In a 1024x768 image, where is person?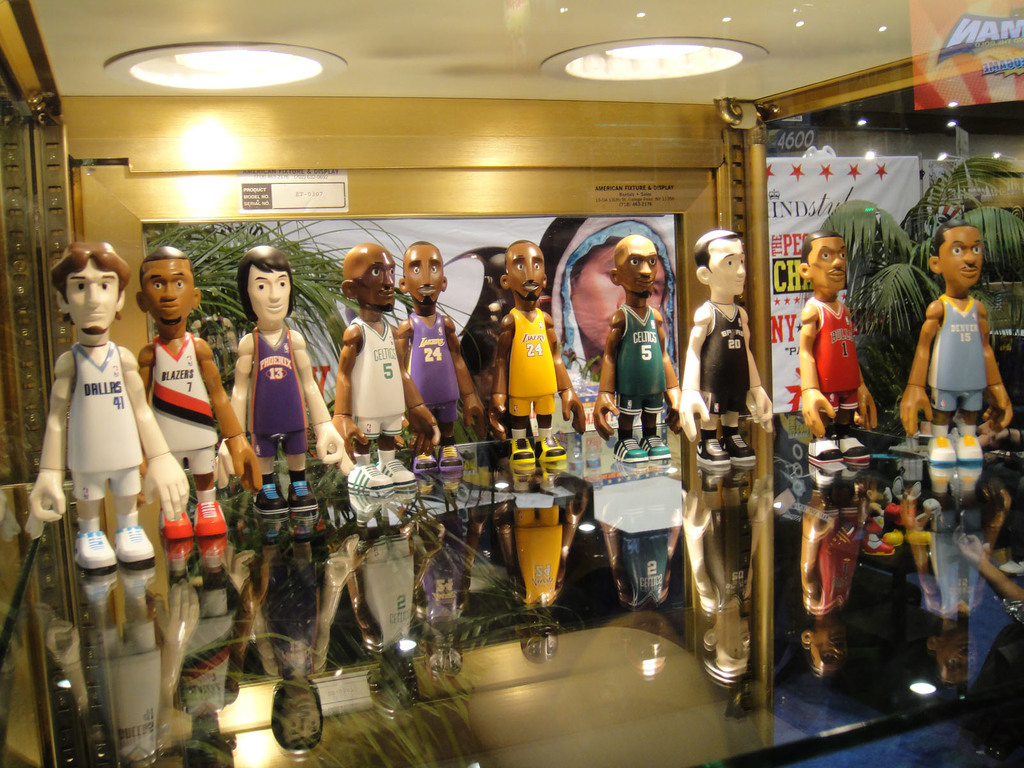
<box>221,242,323,545</box>.
